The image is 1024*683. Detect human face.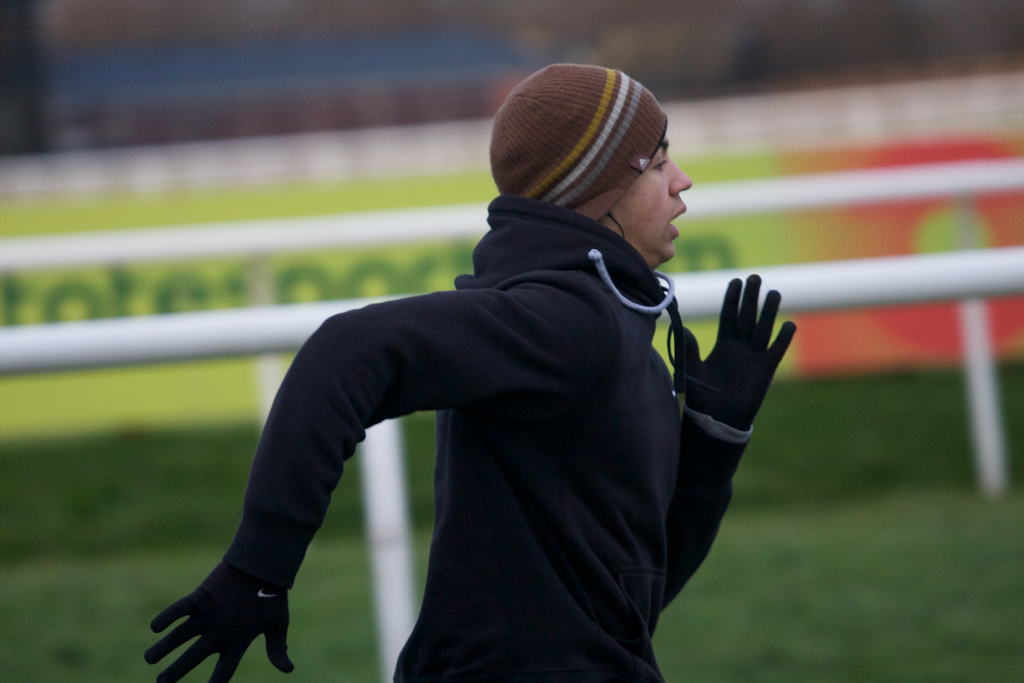
Detection: box(611, 133, 692, 260).
